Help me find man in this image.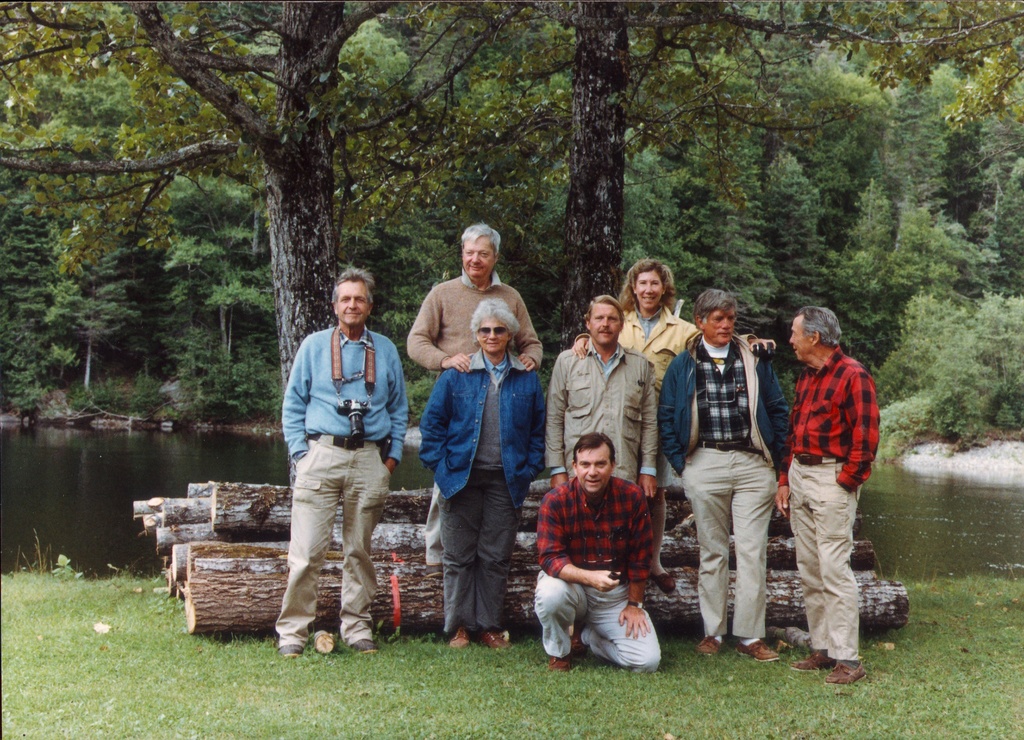
Found it: 664, 284, 787, 662.
